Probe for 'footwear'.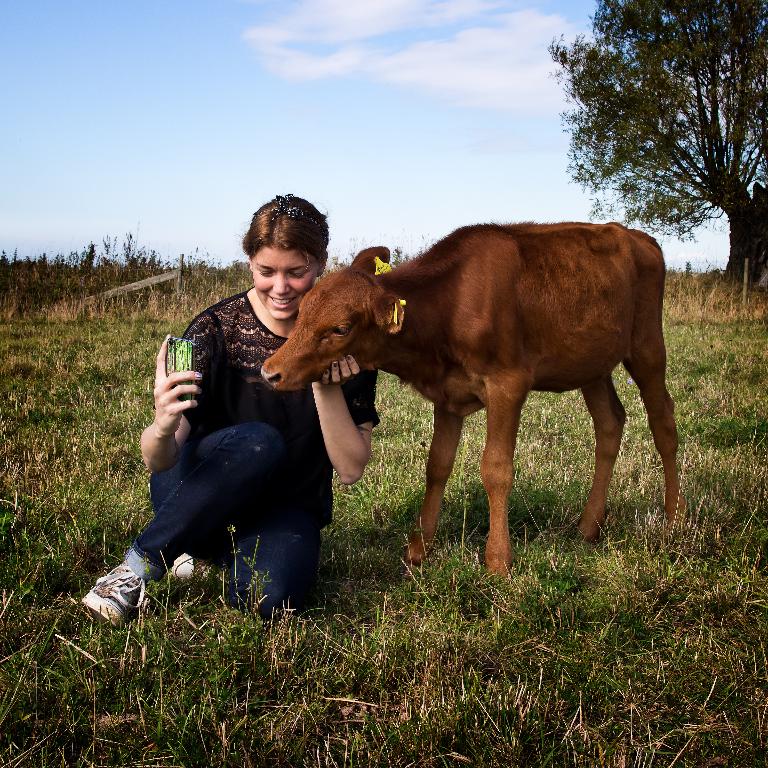
Probe result: x1=167, y1=552, x2=213, y2=584.
